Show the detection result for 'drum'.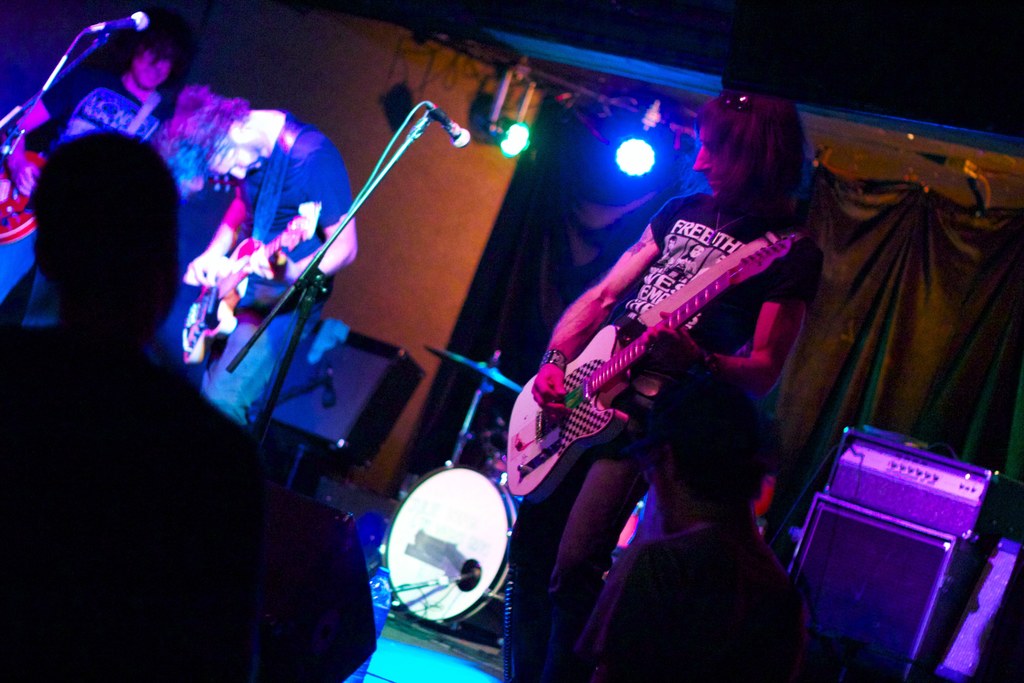
383/463/516/646.
